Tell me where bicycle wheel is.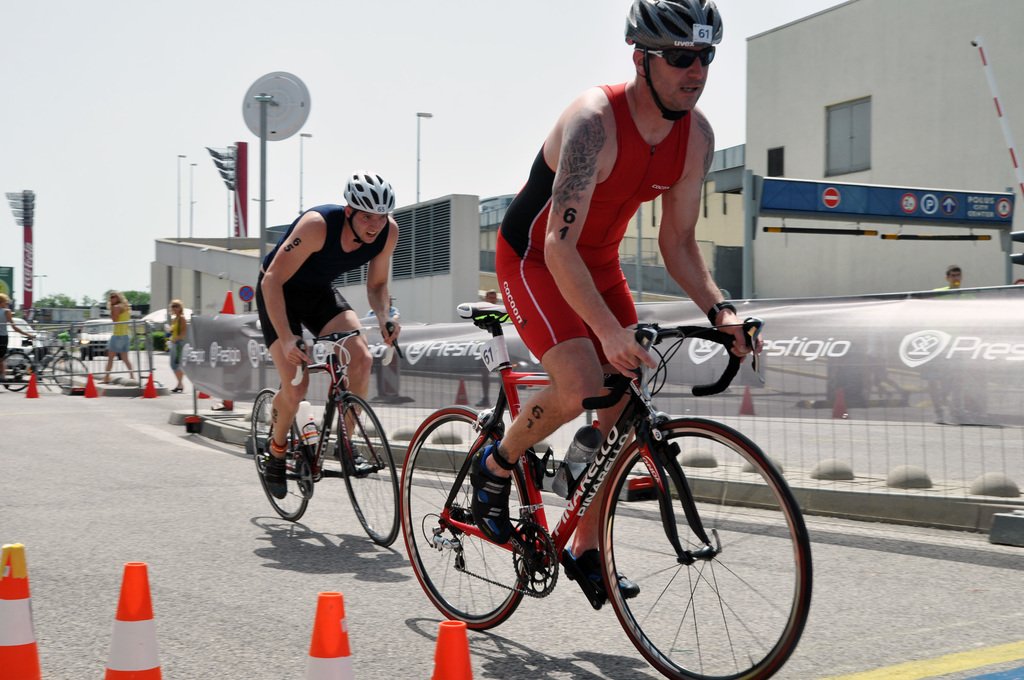
bicycle wheel is at (249,387,313,513).
